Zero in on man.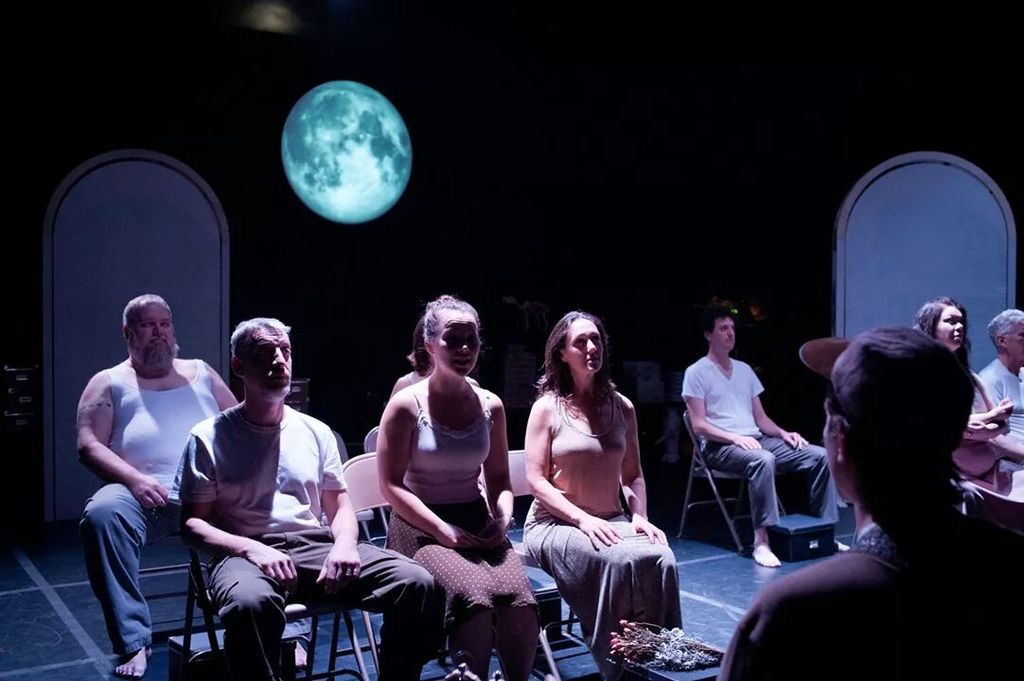
Zeroed in: region(682, 308, 849, 567).
